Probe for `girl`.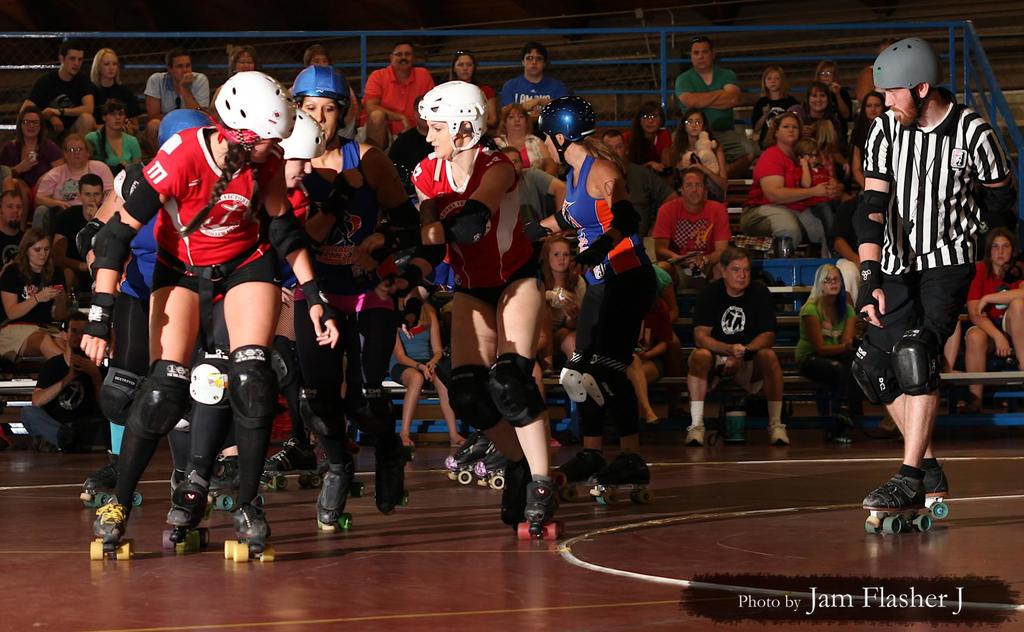
Probe result: {"left": 36, "top": 119, "right": 119, "bottom": 220}.
